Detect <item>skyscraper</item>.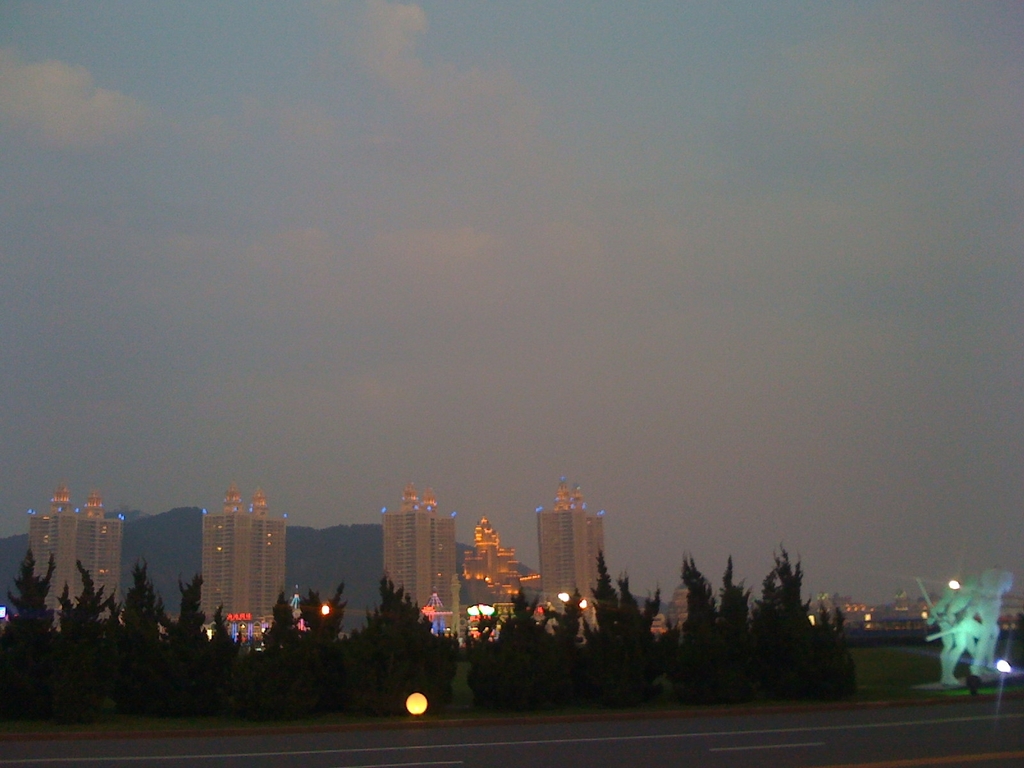
Detected at <region>24, 483, 127, 620</region>.
